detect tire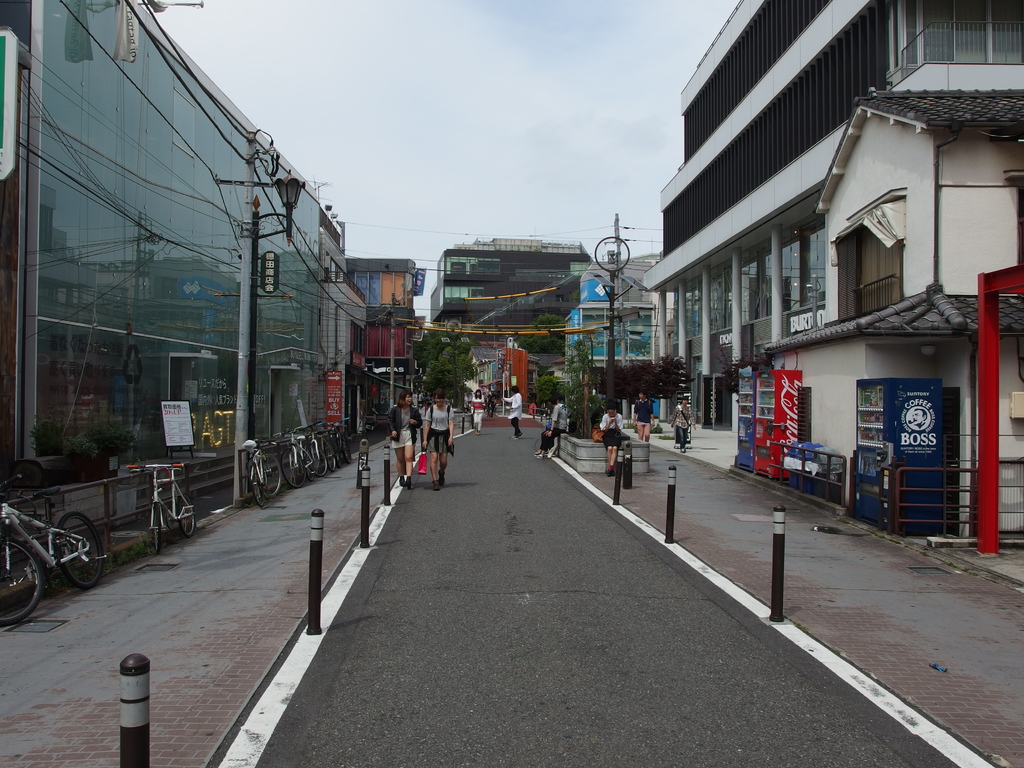
0, 538, 42, 632
